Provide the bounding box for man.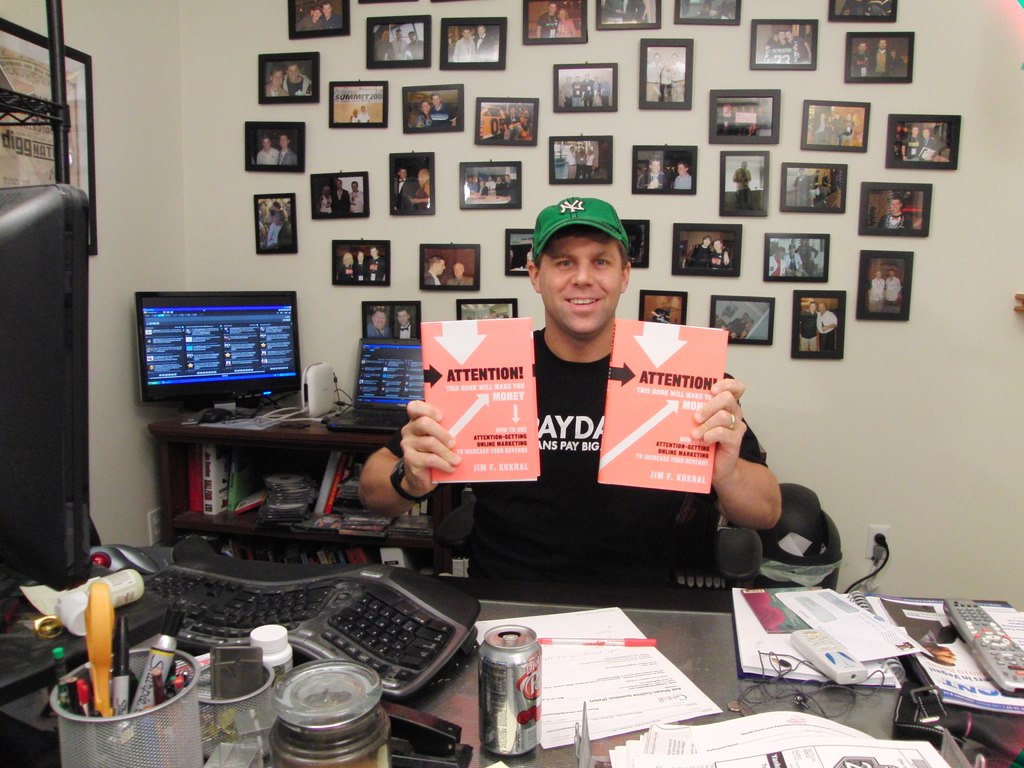
pyautogui.locateOnScreen(564, 145, 575, 183).
